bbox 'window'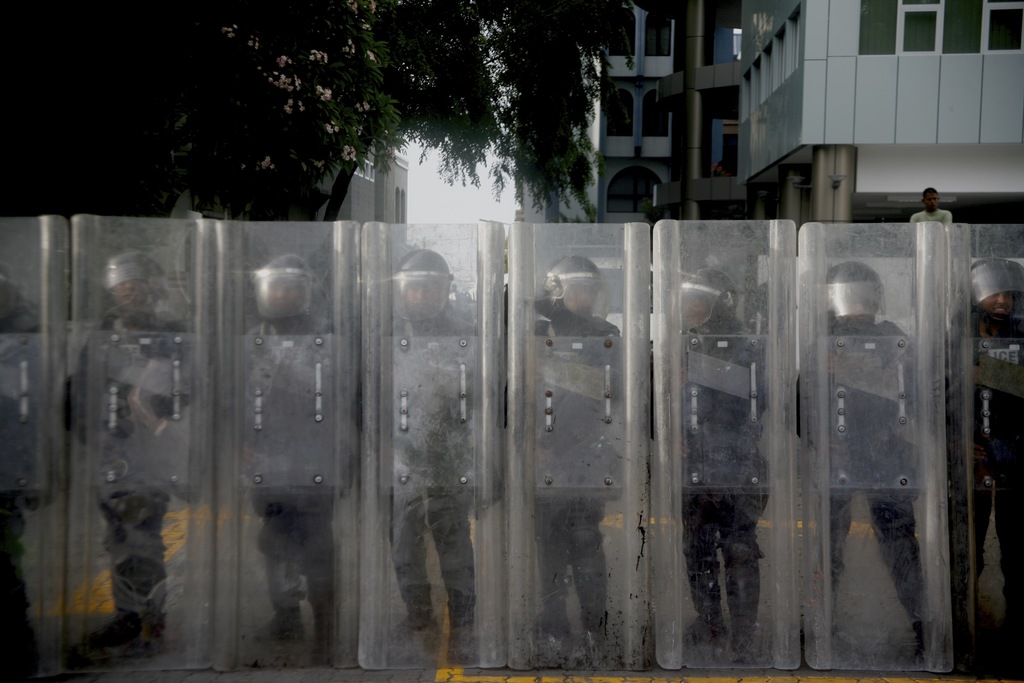
rect(943, 0, 981, 52)
